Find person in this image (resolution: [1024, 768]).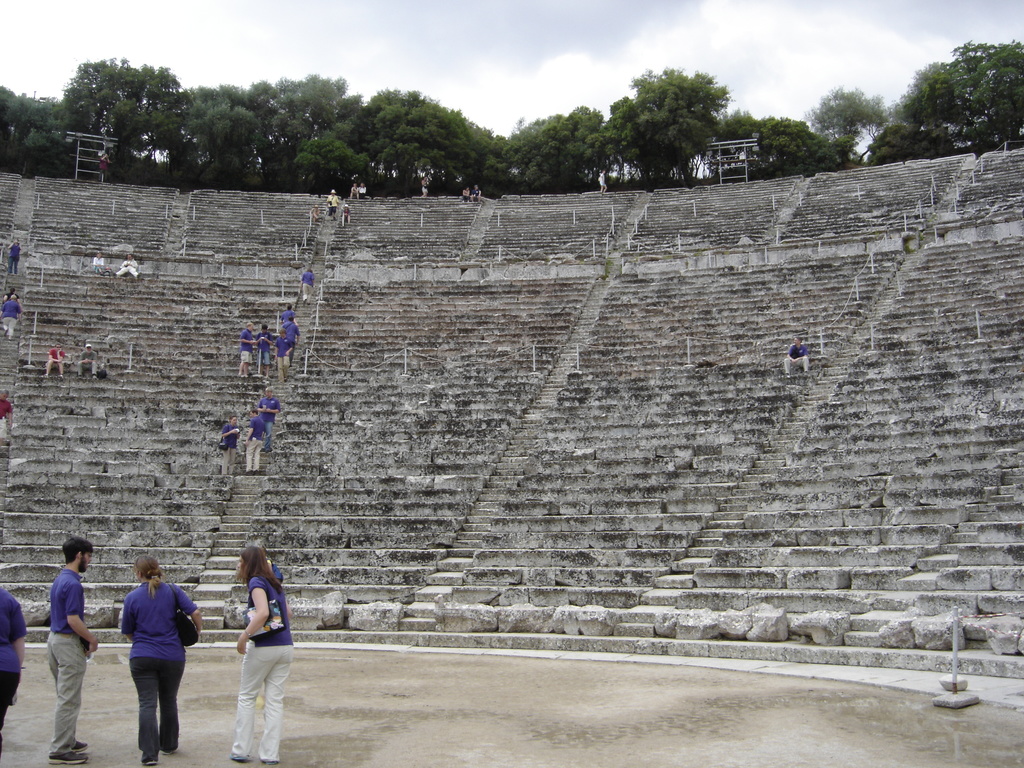
select_region(354, 184, 366, 200).
